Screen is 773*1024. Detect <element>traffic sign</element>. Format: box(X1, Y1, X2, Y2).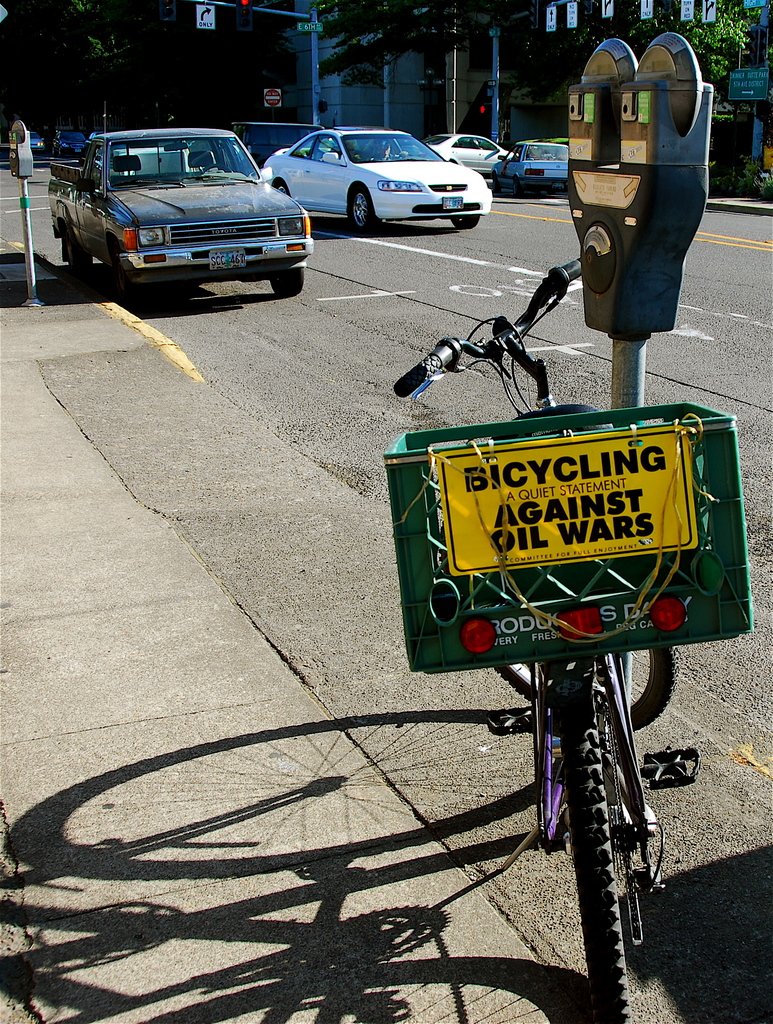
box(198, 4, 219, 31).
